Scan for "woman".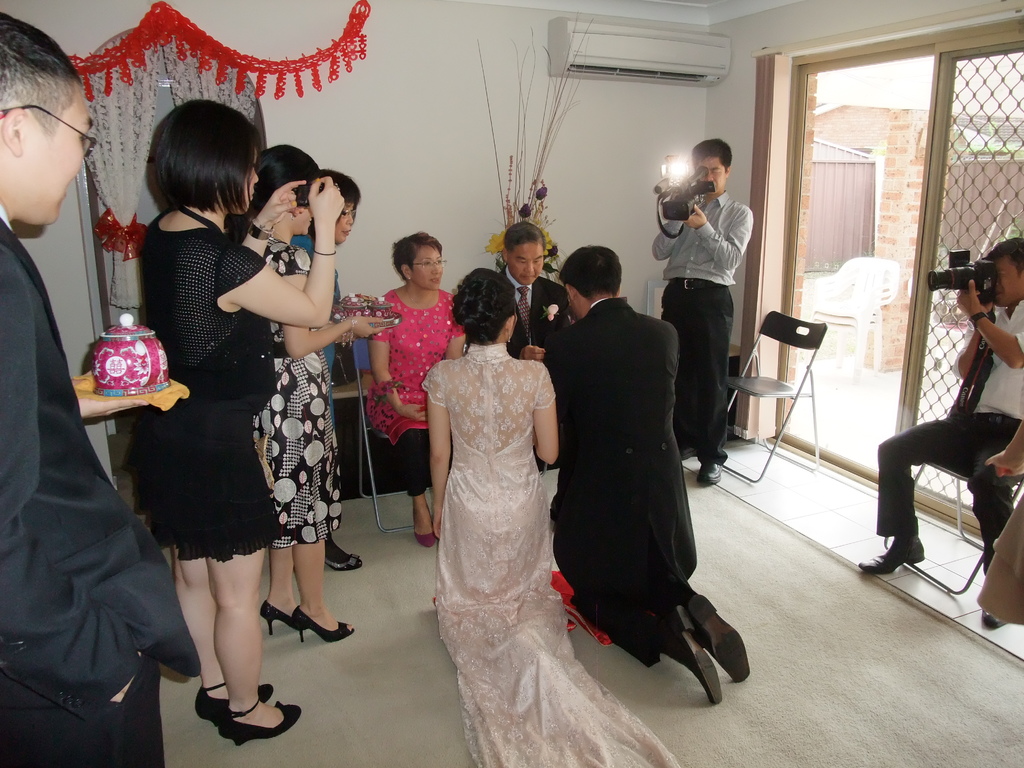
Scan result: {"x1": 289, "y1": 165, "x2": 362, "y2": 571}.
